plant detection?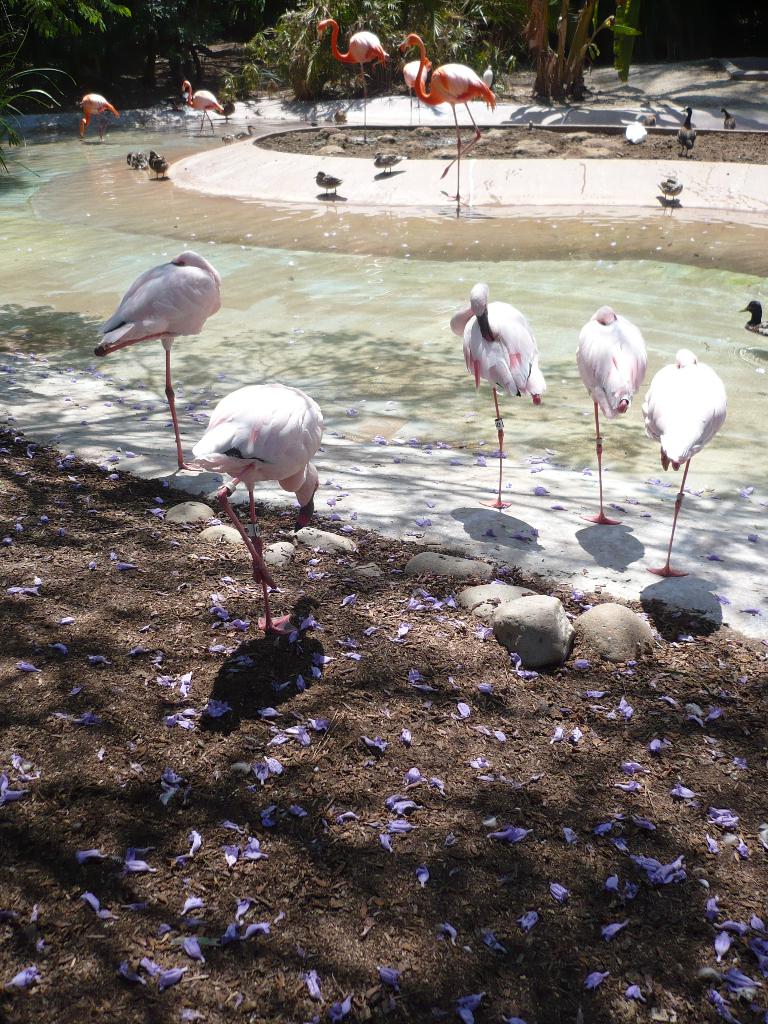
box=[220, 0, 438, 108]
